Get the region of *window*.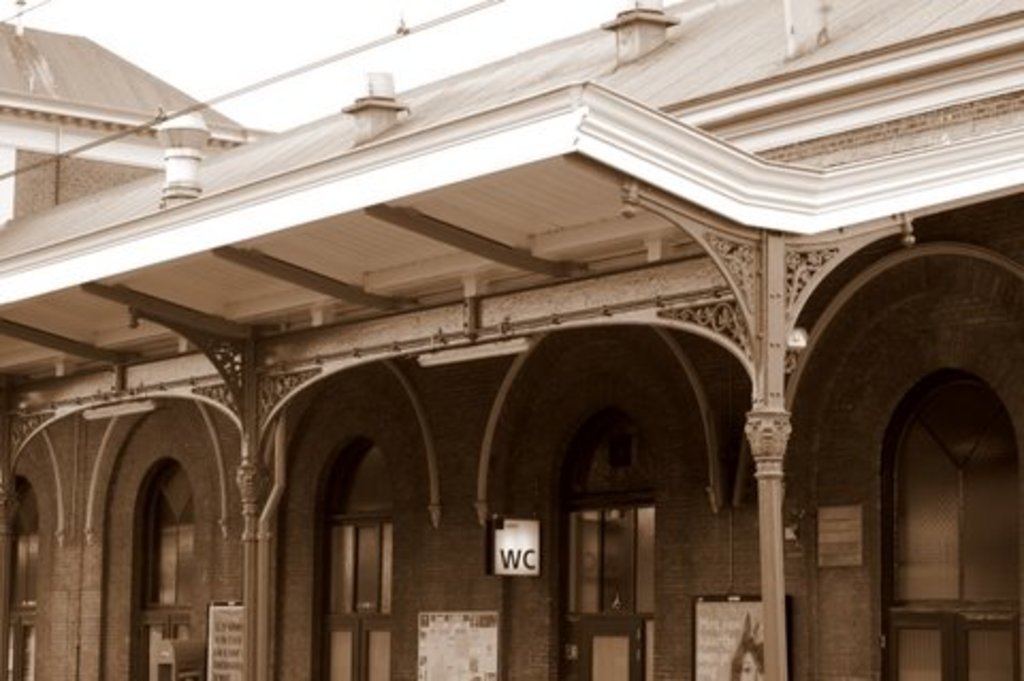
[2,474,41,679].
